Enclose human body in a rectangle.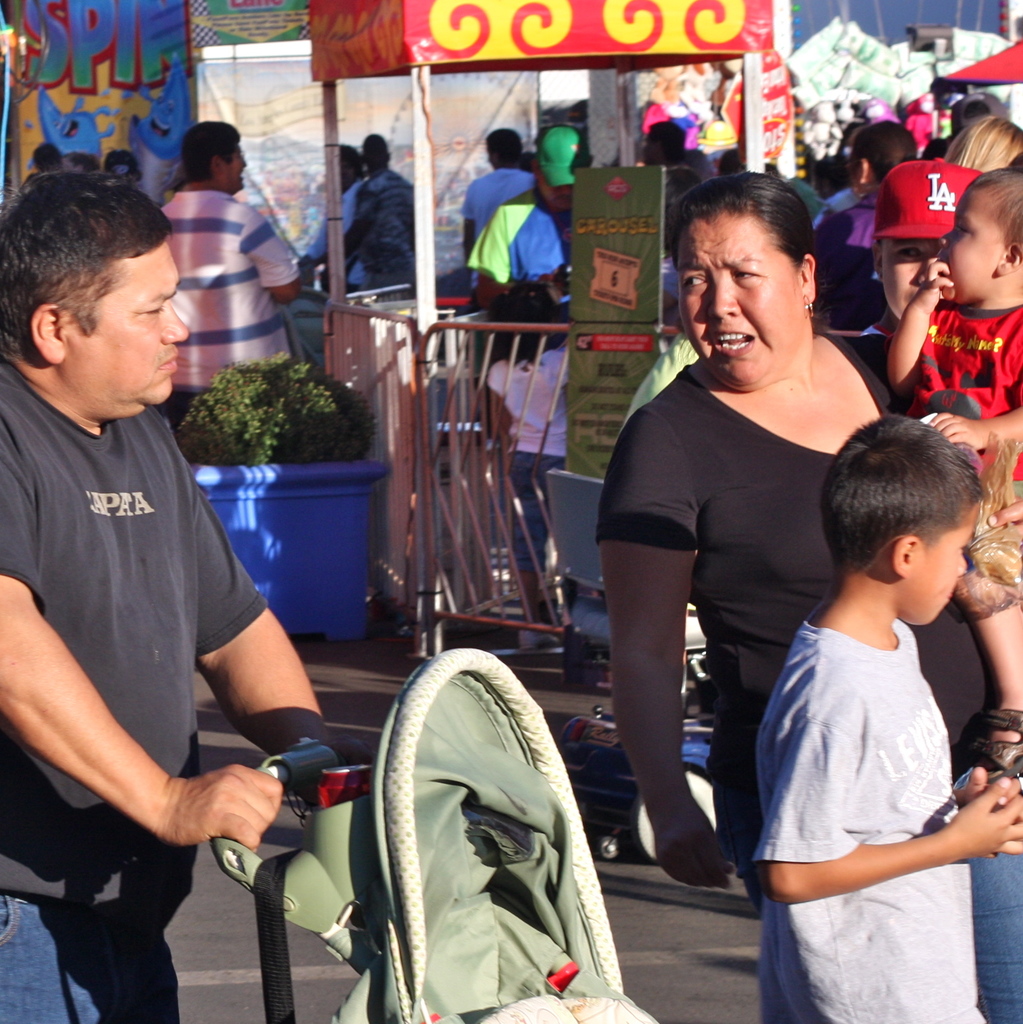
(left=453, top=181, right=575, bottom=310).
